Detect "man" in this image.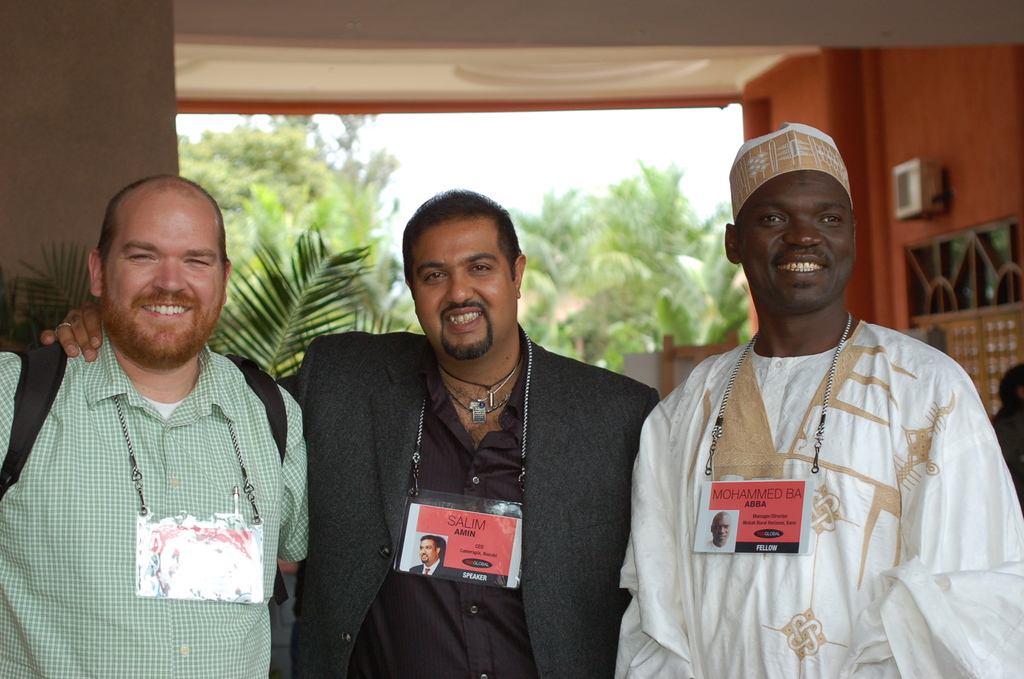
Detection: 35:183:666:678.
